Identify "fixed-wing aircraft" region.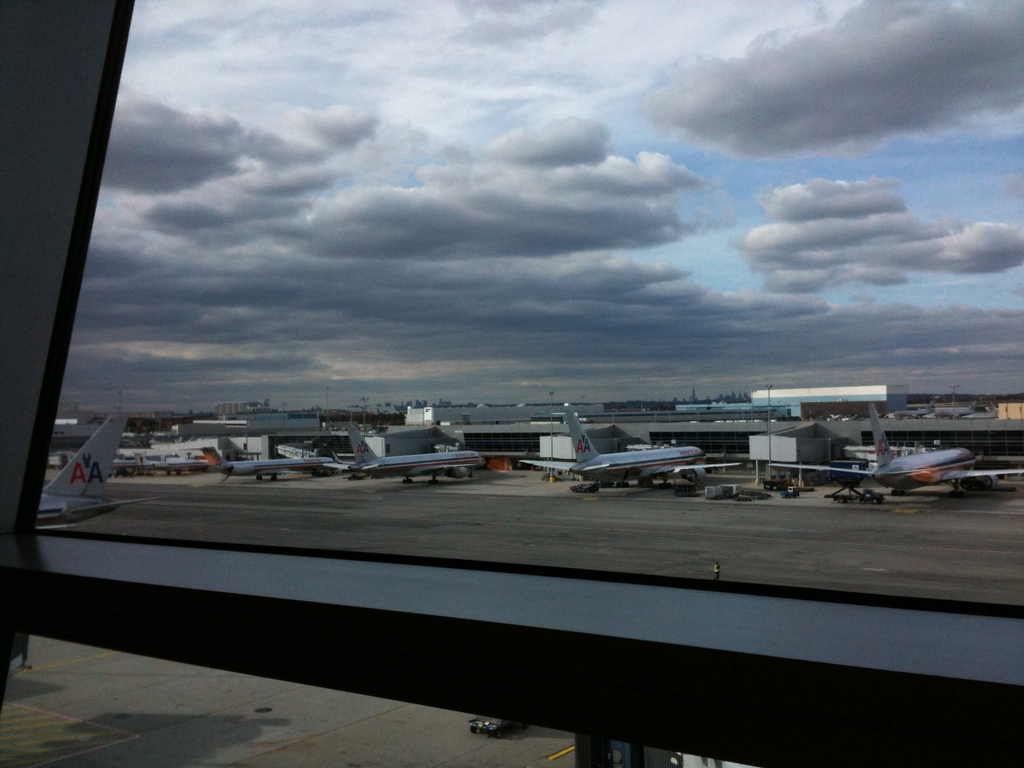
Region: box=[517, 399, 748, 486].
